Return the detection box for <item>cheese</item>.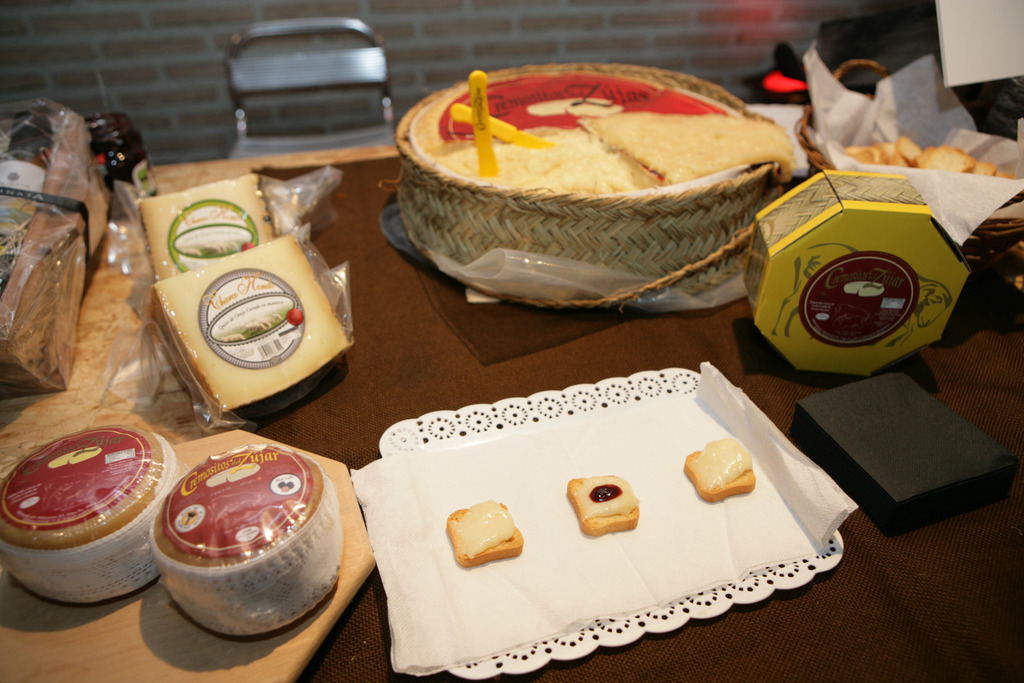
147,437,340,639.
